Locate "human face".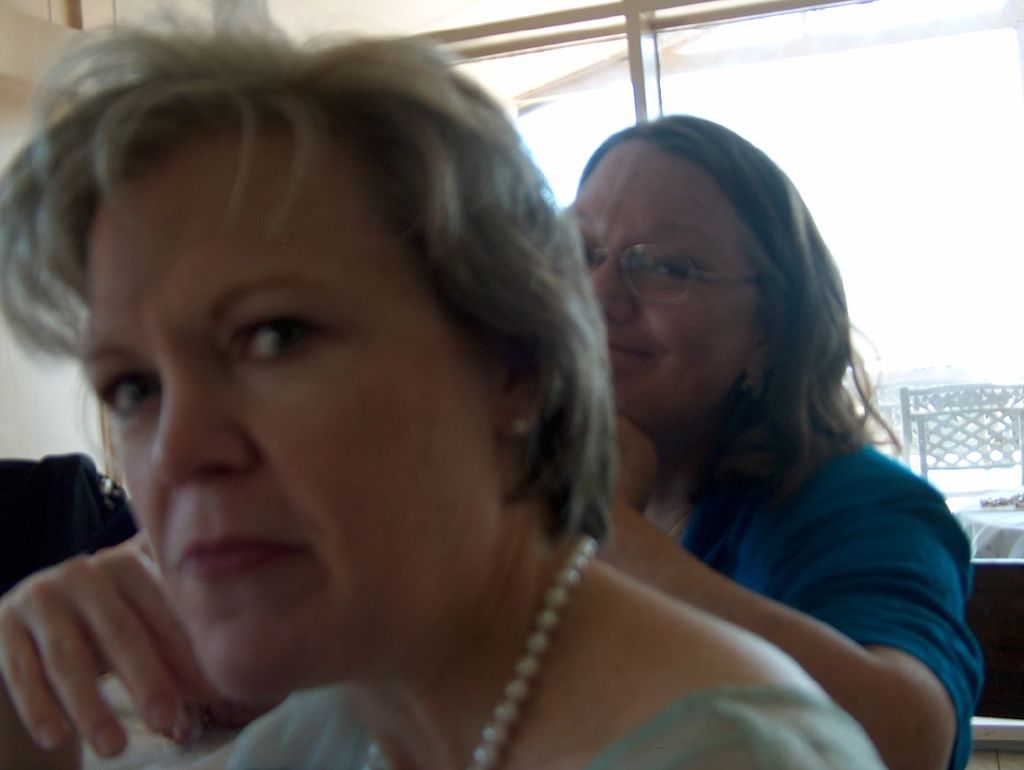
Bounding box: rect(564, 151, 758, 426).
